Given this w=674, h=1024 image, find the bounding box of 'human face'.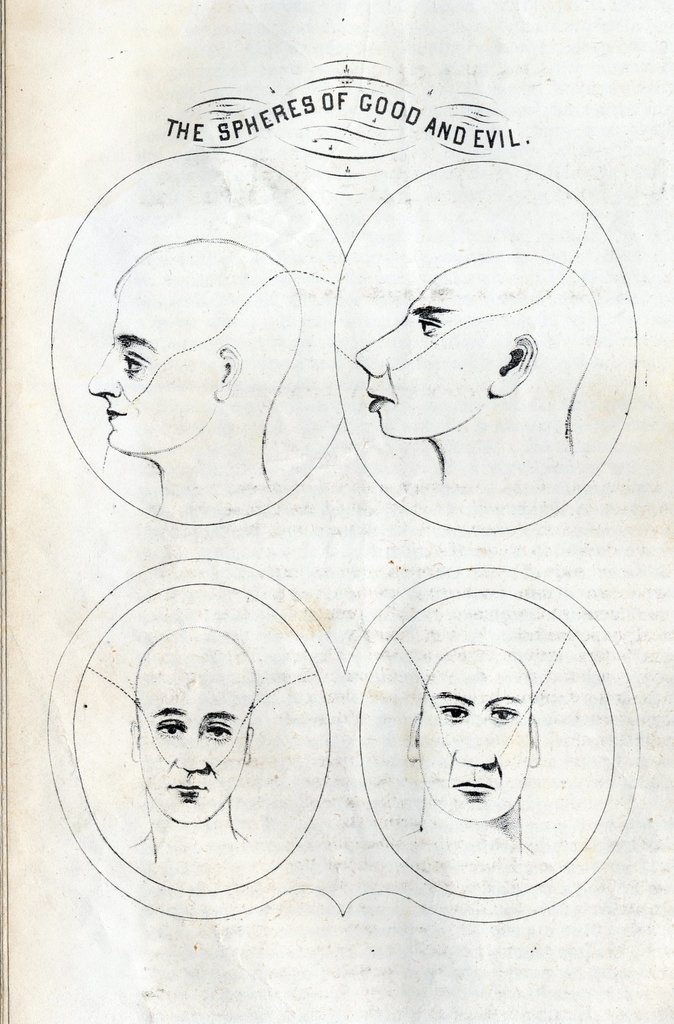
[354, 266, 520, 436].
